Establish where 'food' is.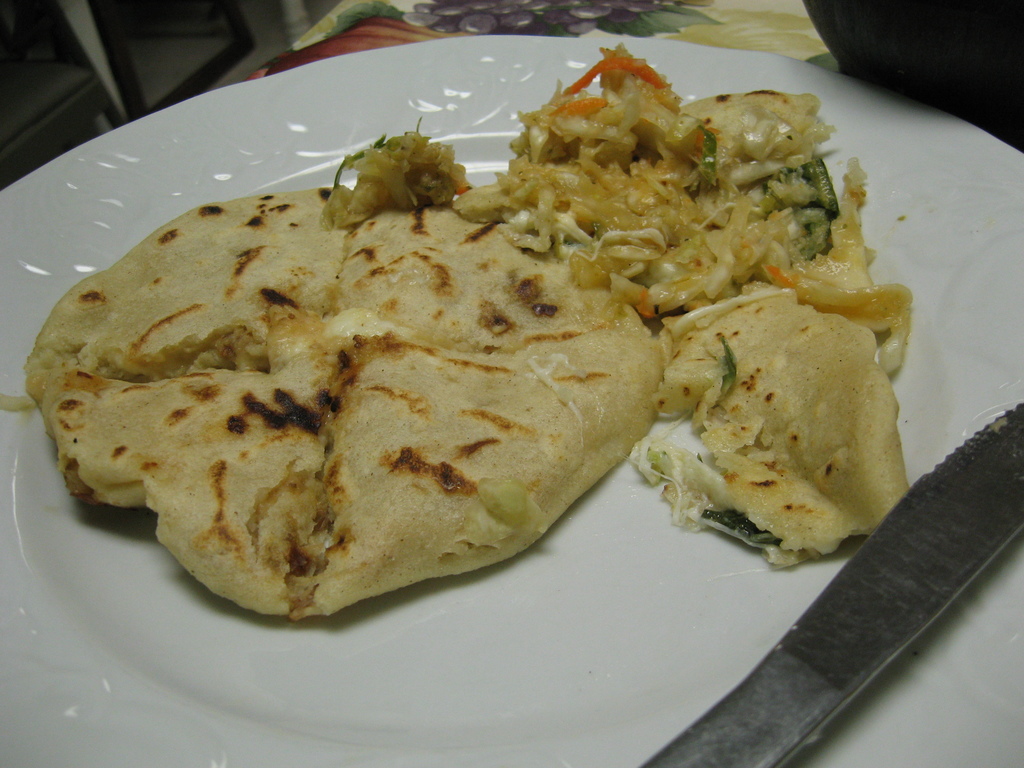
Established at [0, 41, 916, 619].
